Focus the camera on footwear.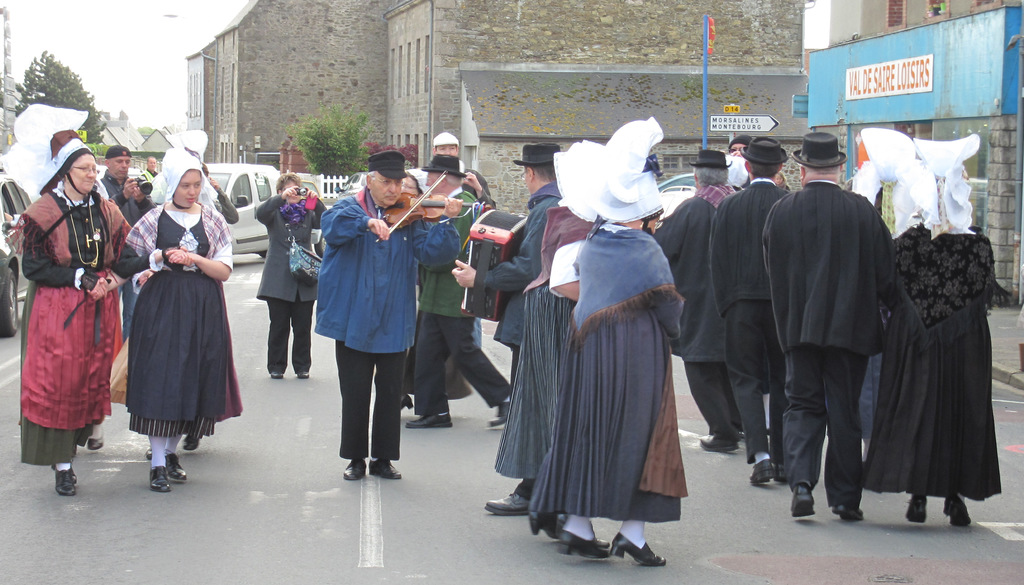
Focus region: 942,490,967,530.
